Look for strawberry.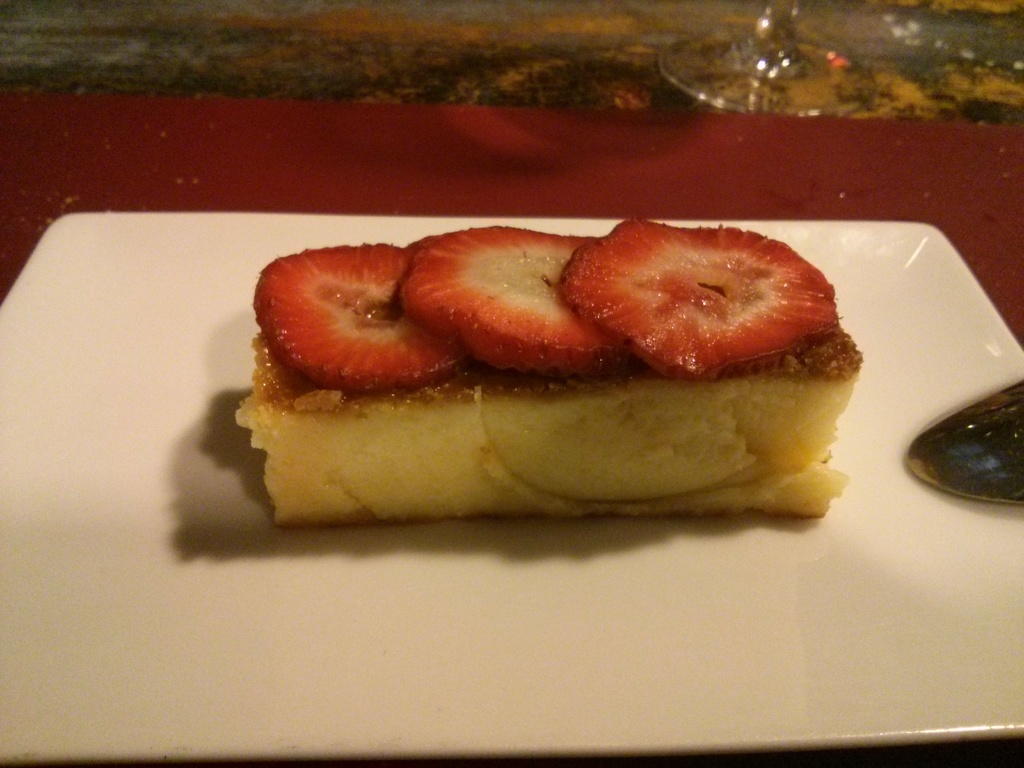
Found: pyautogui.locateOnScreen(245, 239, 476, 397).
